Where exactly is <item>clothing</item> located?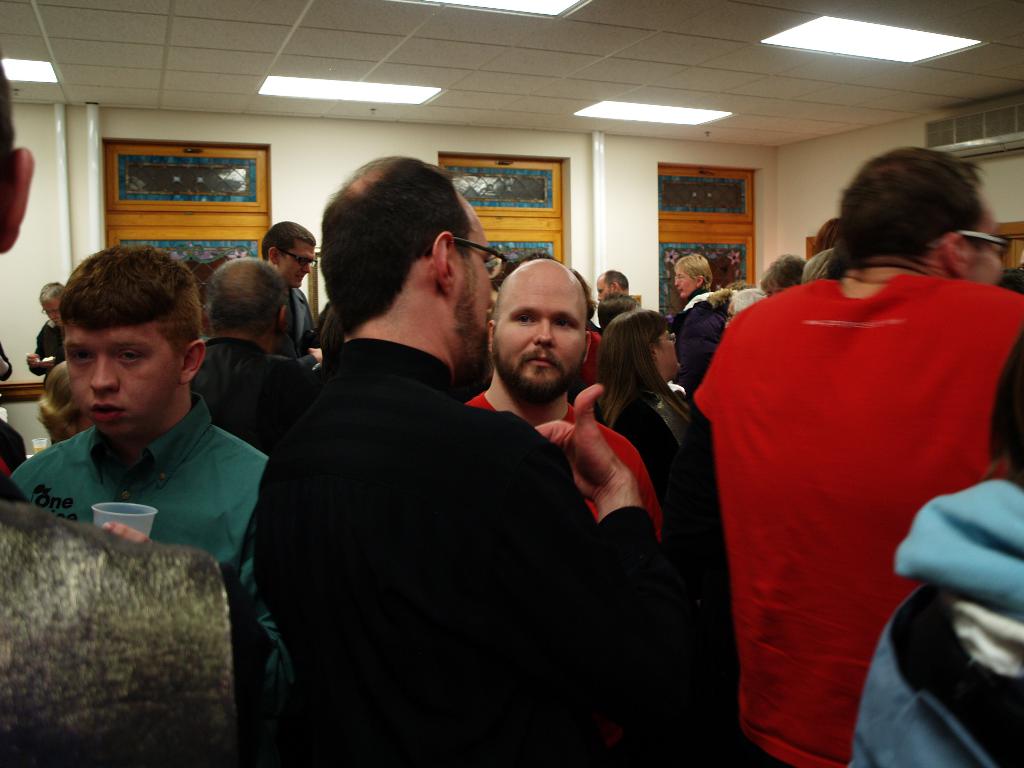
Its bounding box is (701, 219, 1002, 749).
